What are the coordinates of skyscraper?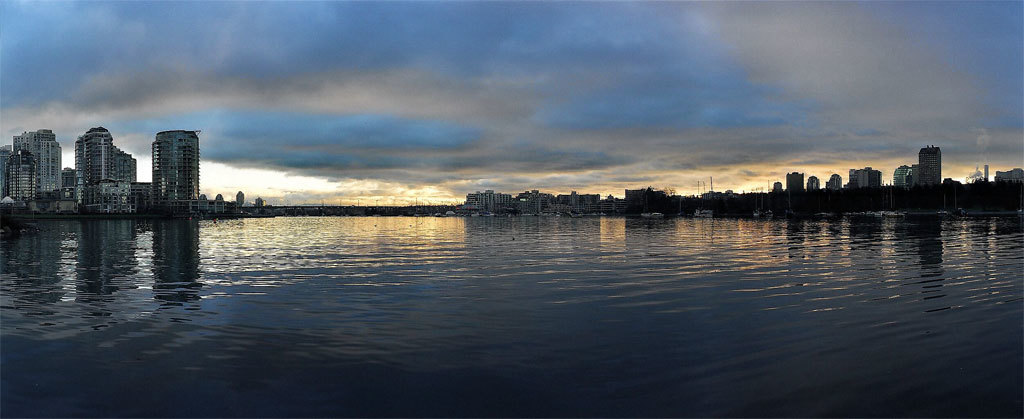
[x1=253, y1=196, x2=265, y2=208].
